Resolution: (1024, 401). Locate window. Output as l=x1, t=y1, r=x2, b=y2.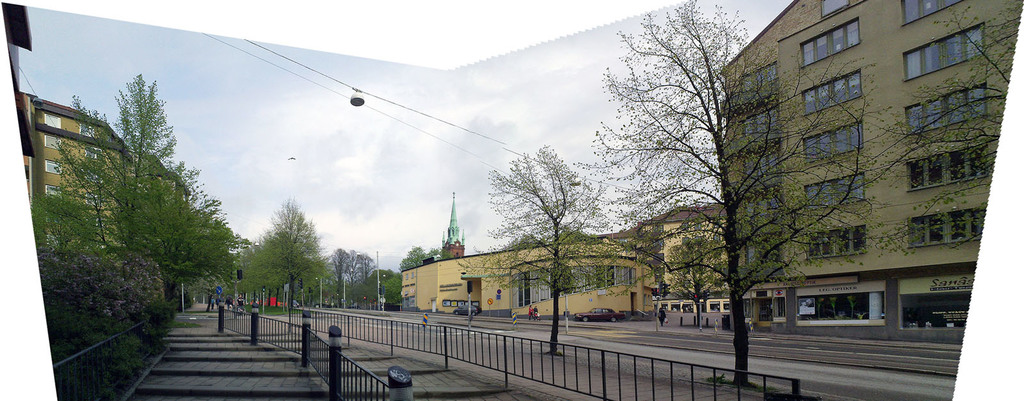
l=900, t=0, r=963, b=24.
